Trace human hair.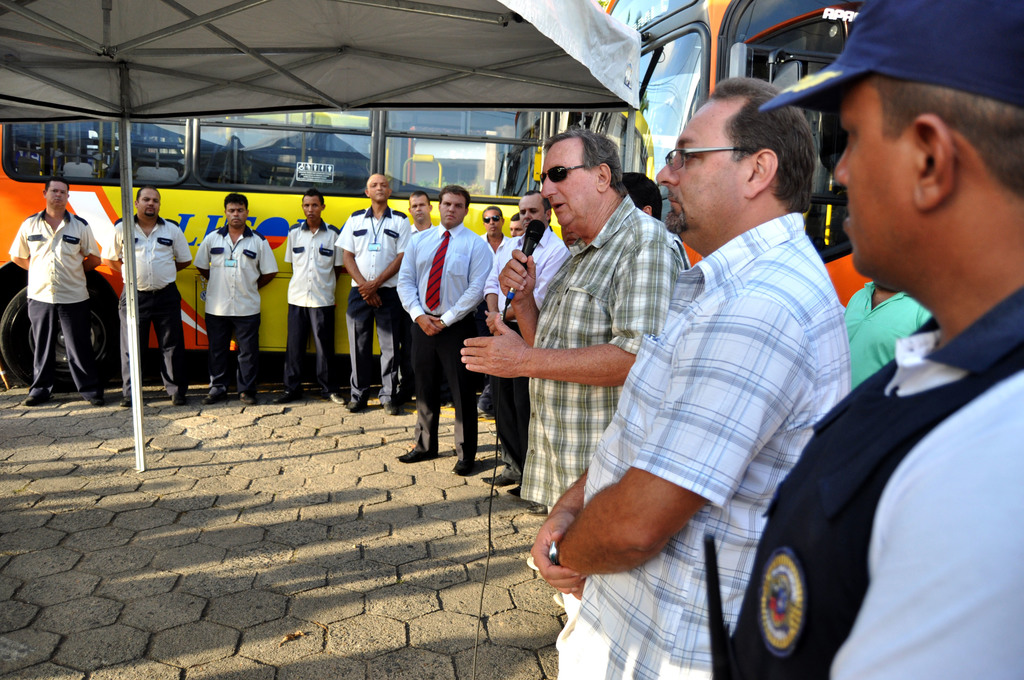
Traced to box=[132, 183, 163, 204].
